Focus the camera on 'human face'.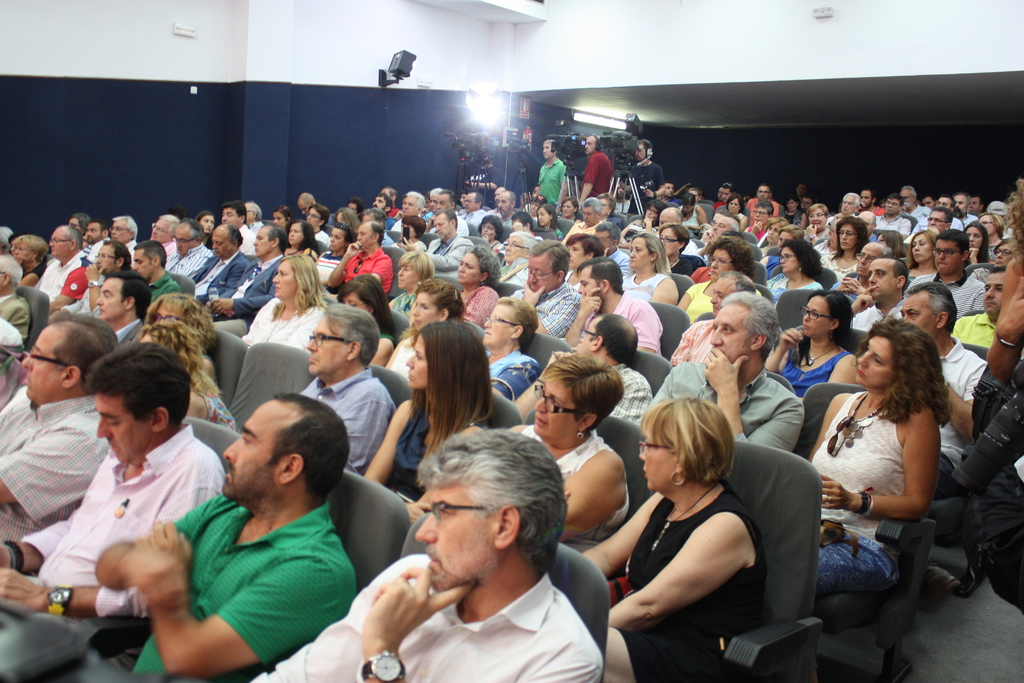
Focus region: (854,243,883,277).
